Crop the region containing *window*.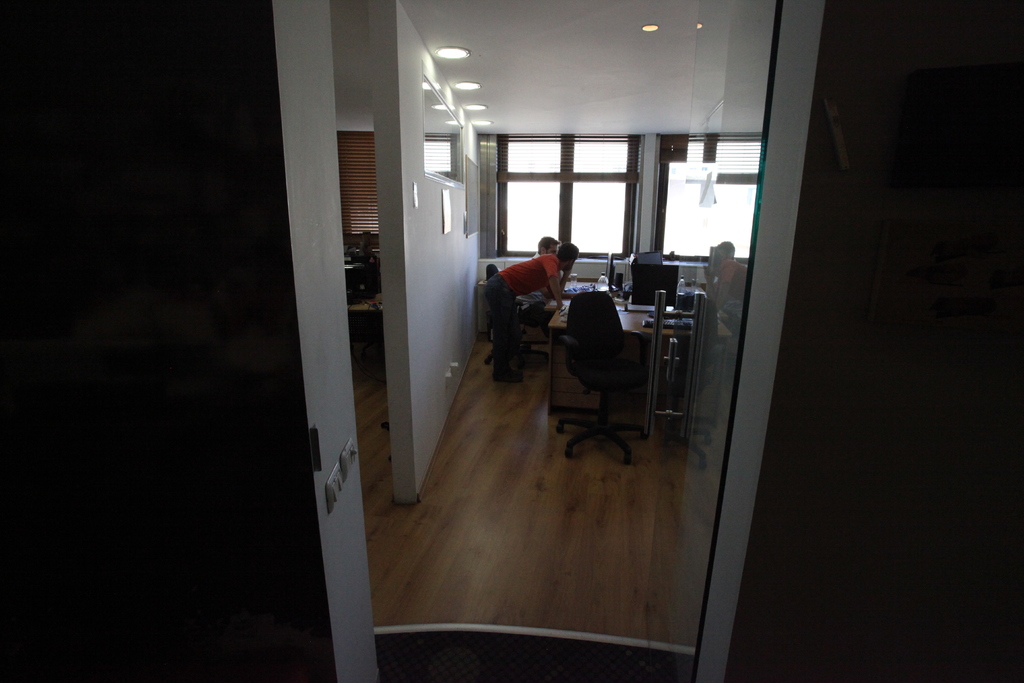
Crop region: 474:119:653:242.
